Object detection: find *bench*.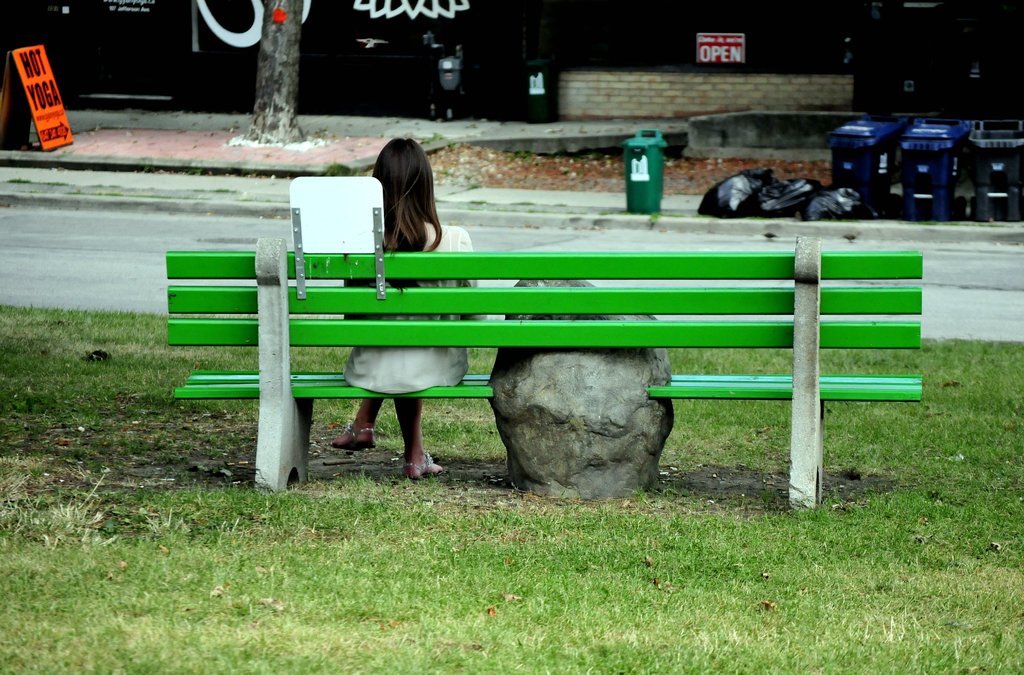
l=154, t=190, r=952, b=502.
